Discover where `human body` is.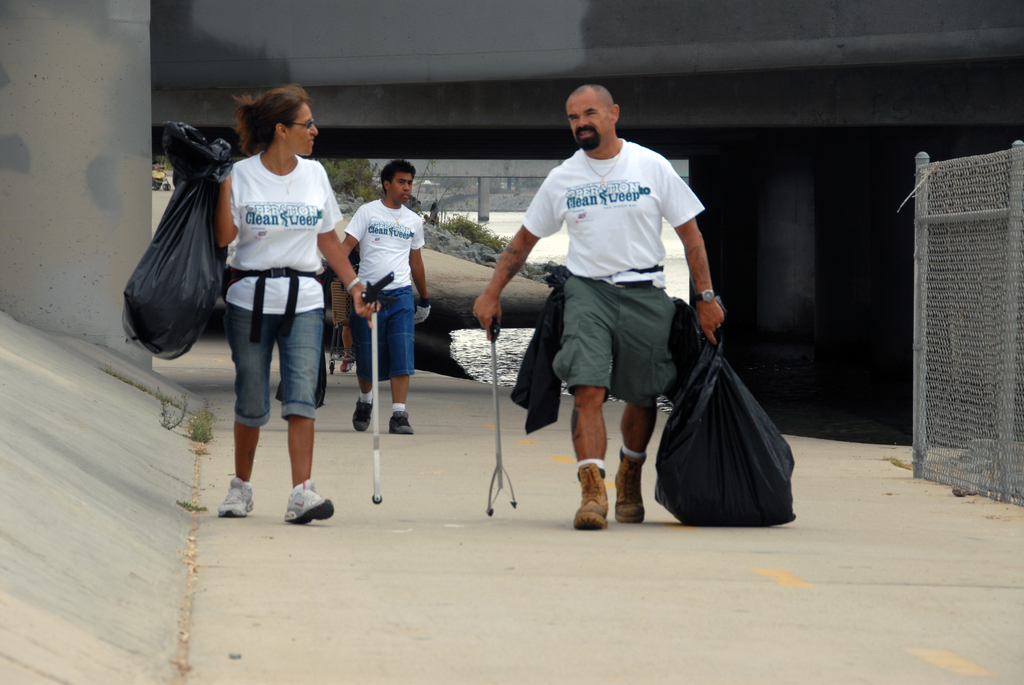
Discovered at <bbox>336, 159, 433, 435</bbox>.
